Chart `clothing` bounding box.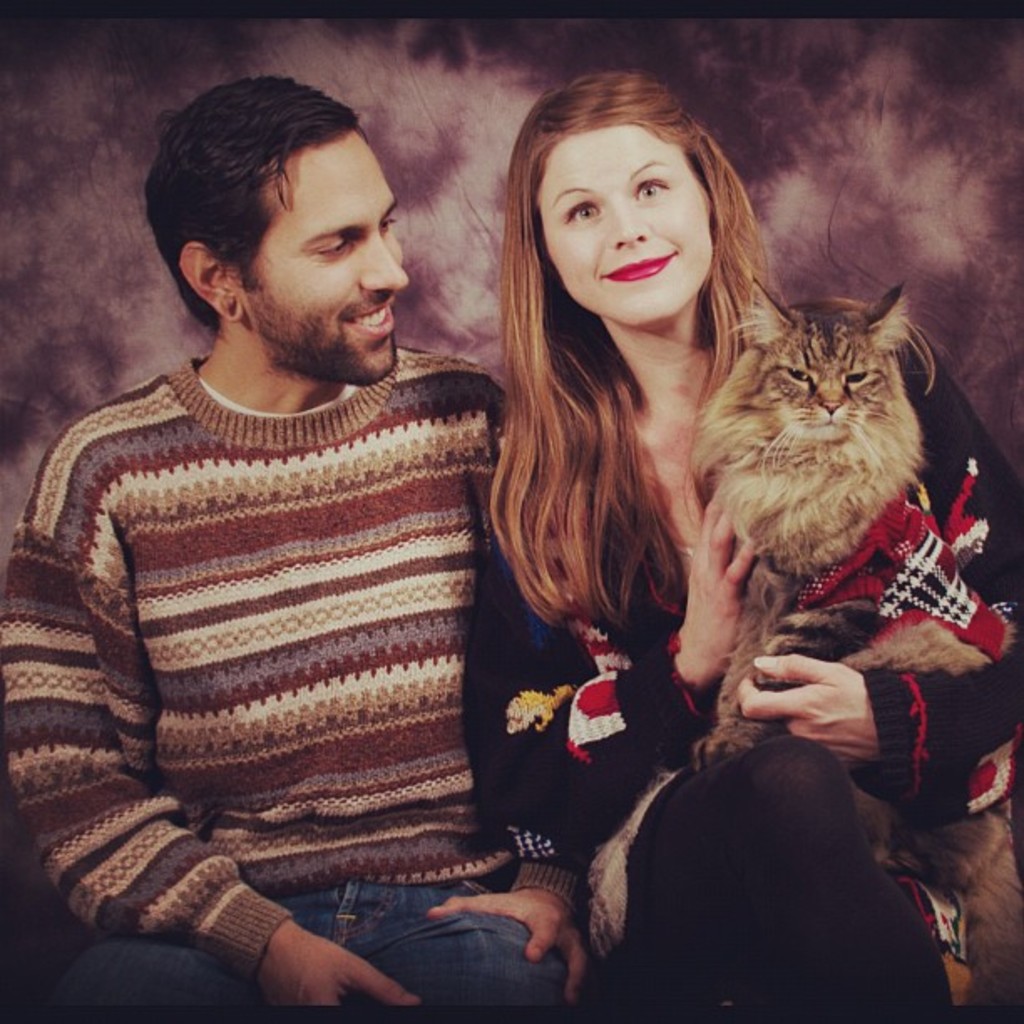
Charted: box(457, 346, 1022, 1022).
